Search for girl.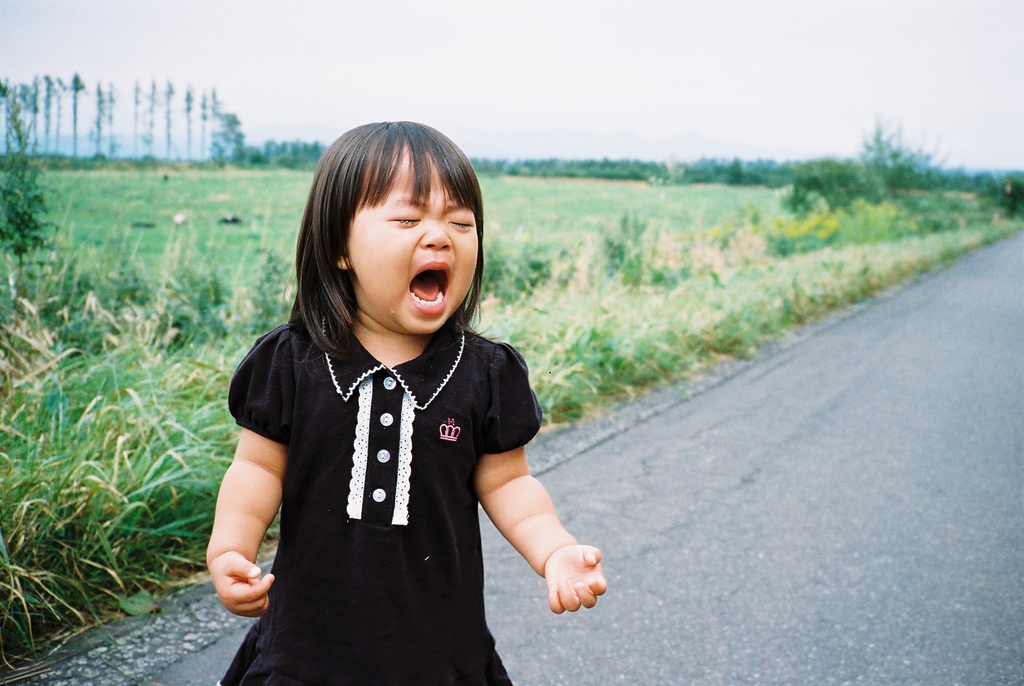
Found at 206,120,606,685.
